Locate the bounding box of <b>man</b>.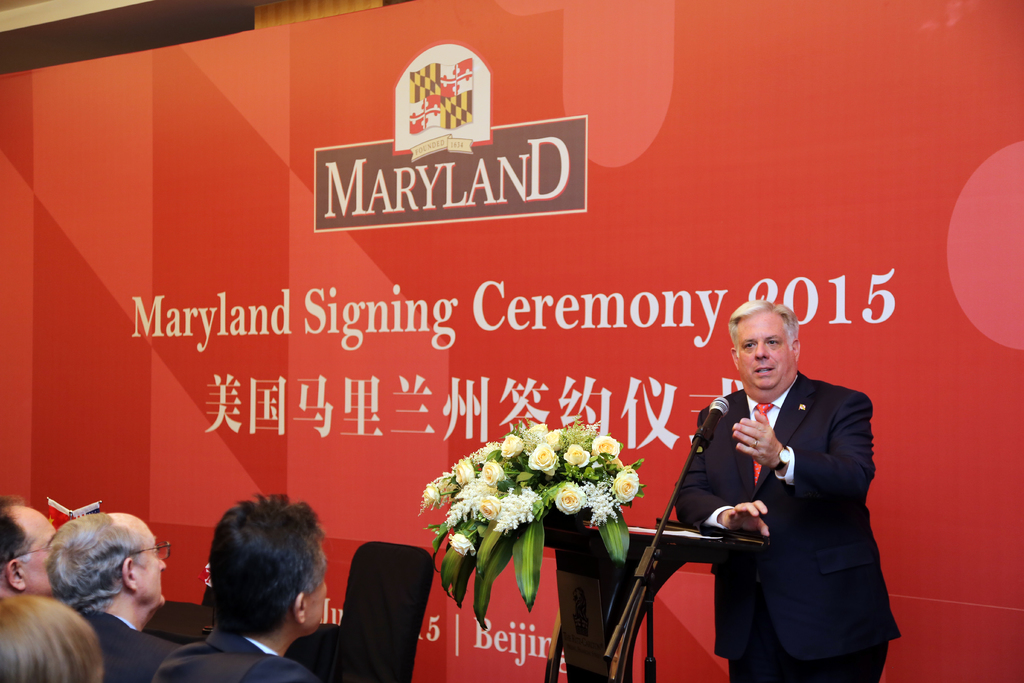
Bounding box: (678,299,900,682).
